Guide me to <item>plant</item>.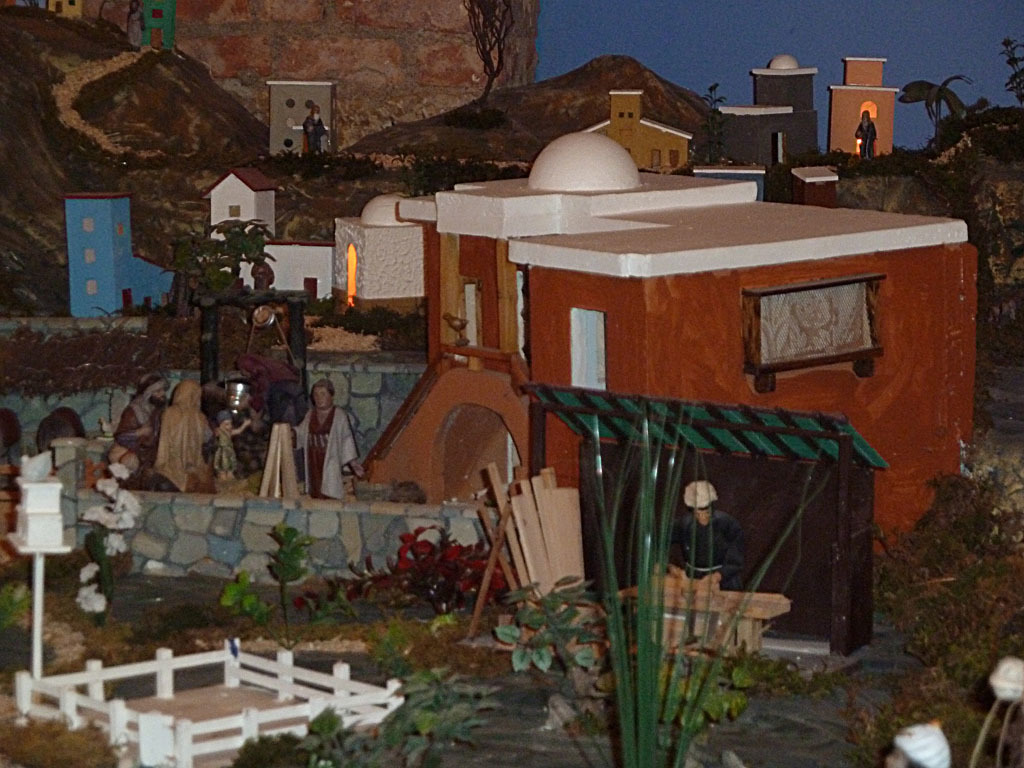
Guidance: l=870, t=466, r=1023, b=697.
